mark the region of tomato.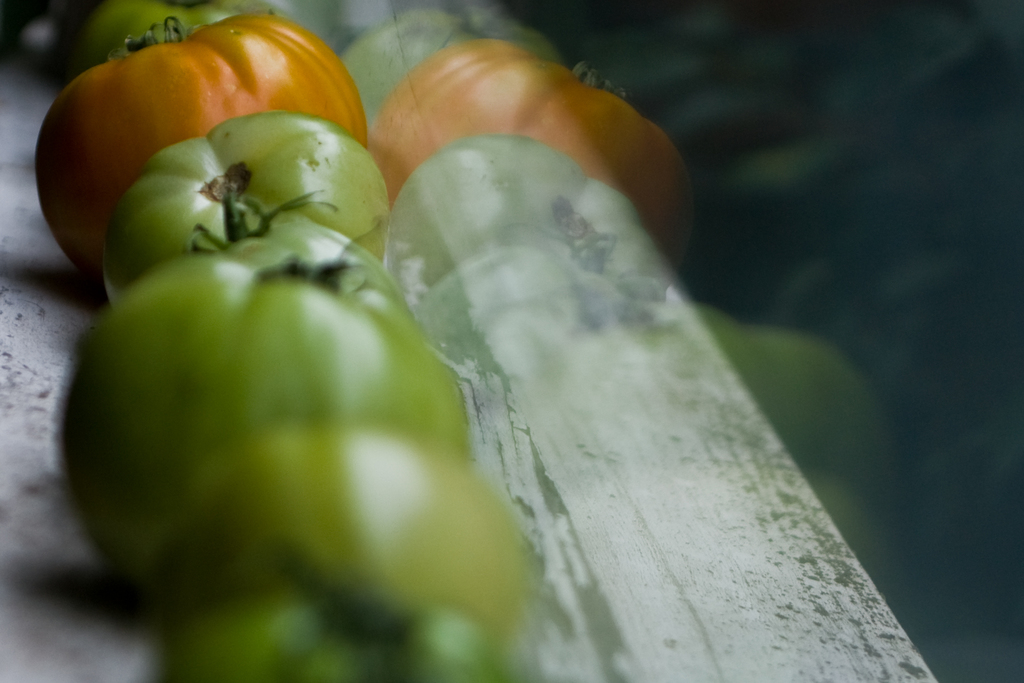
Region: detection(99, 108, 388, 306).
